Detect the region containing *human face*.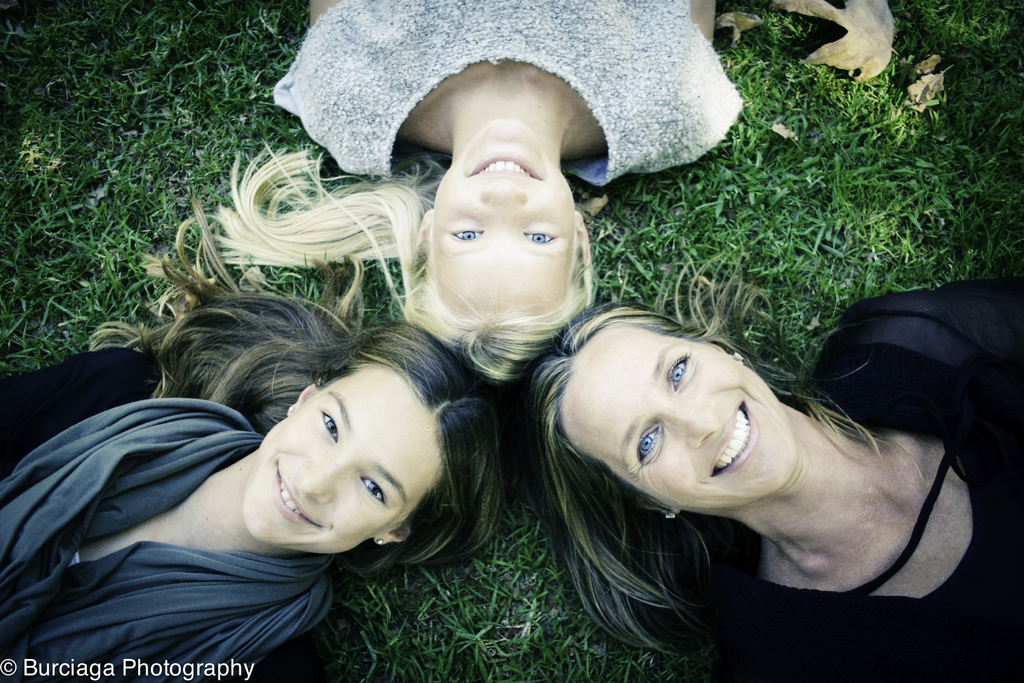
<region>564, 327, 795, 504</region>.
